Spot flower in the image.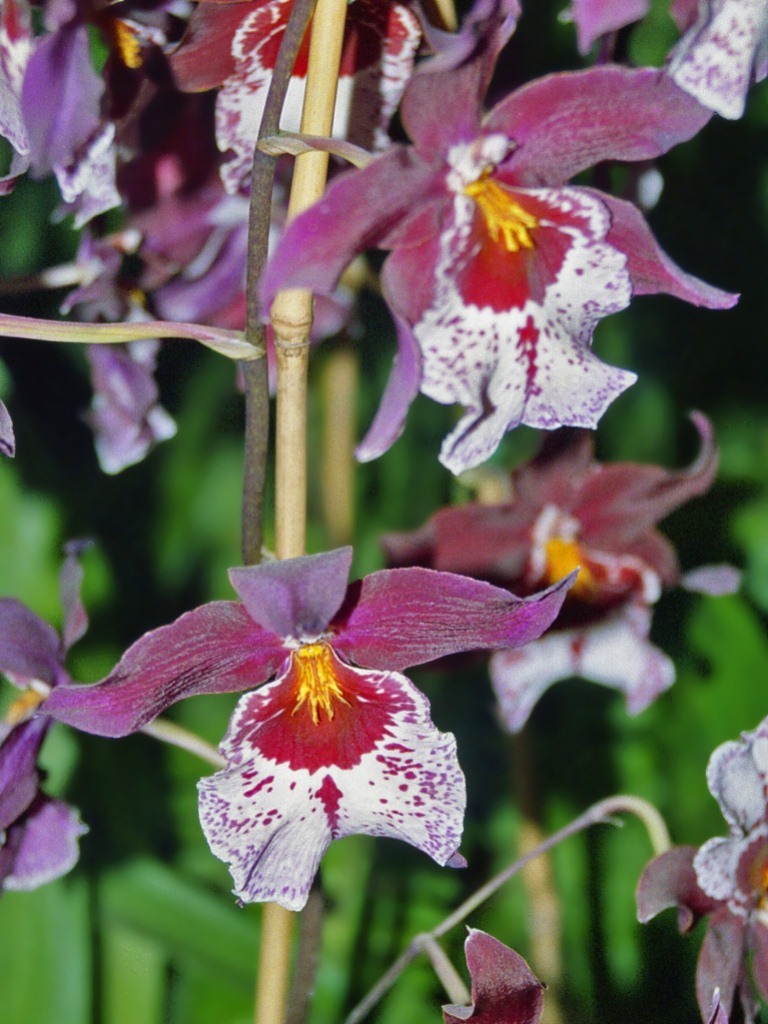
flower found at <bbox>564, 0, 767, 118</bbox>.
